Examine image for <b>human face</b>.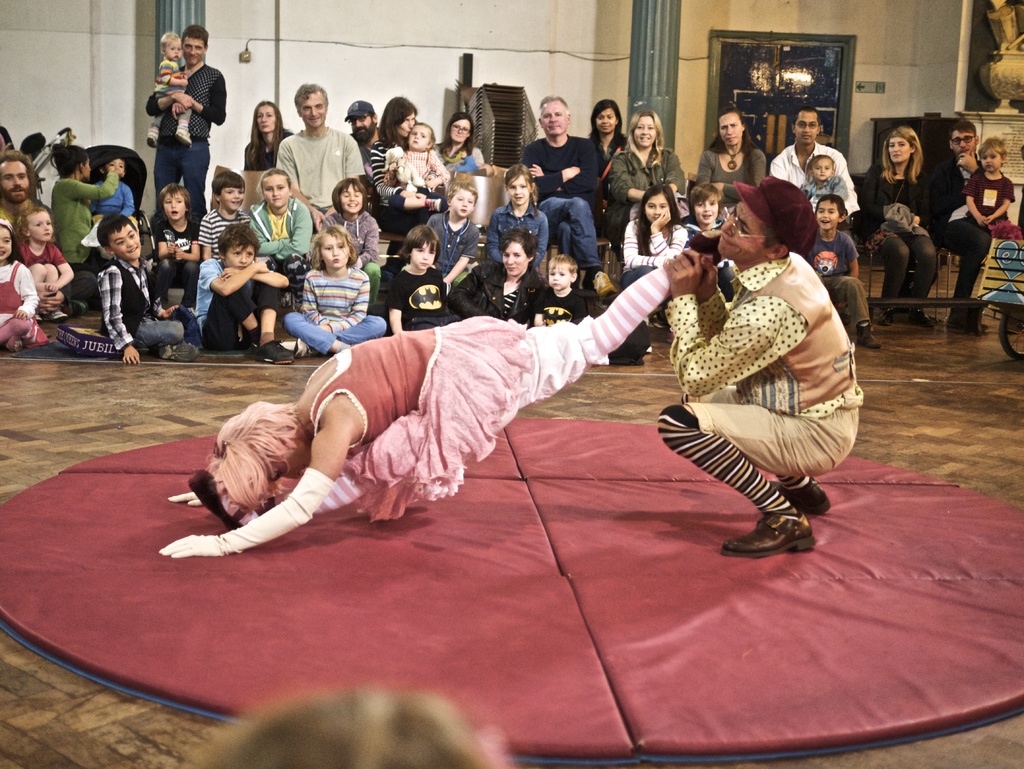
Examination result: [243,434,311,491].
